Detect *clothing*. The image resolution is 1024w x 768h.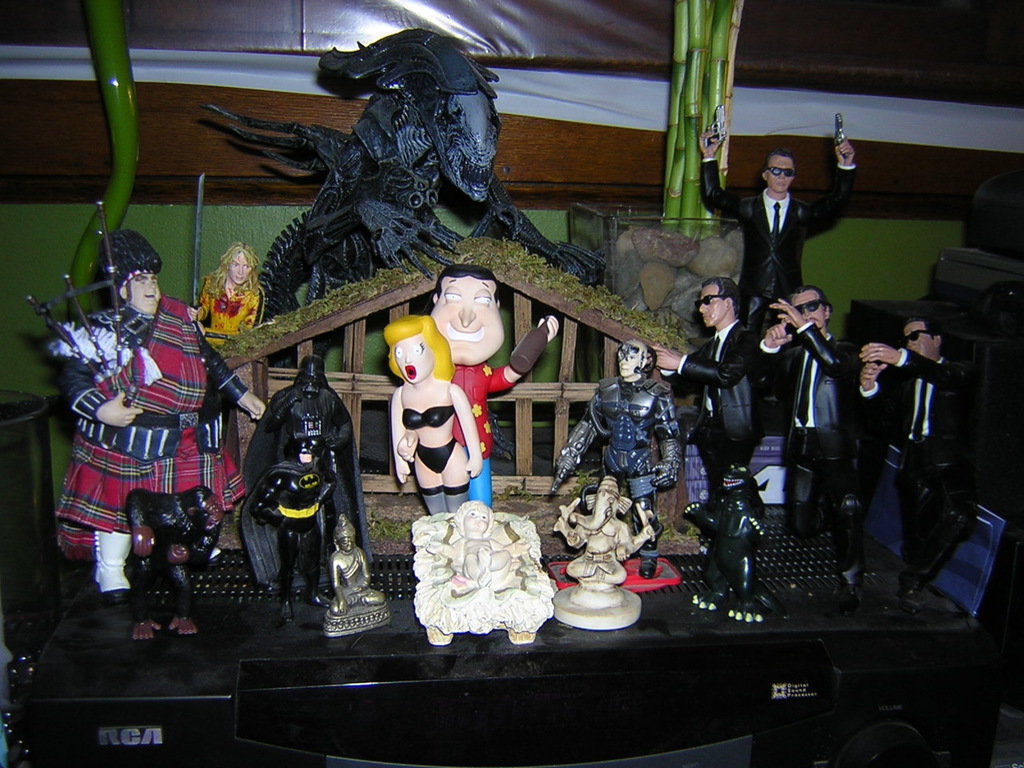
box(54, 297, 246, 525).
